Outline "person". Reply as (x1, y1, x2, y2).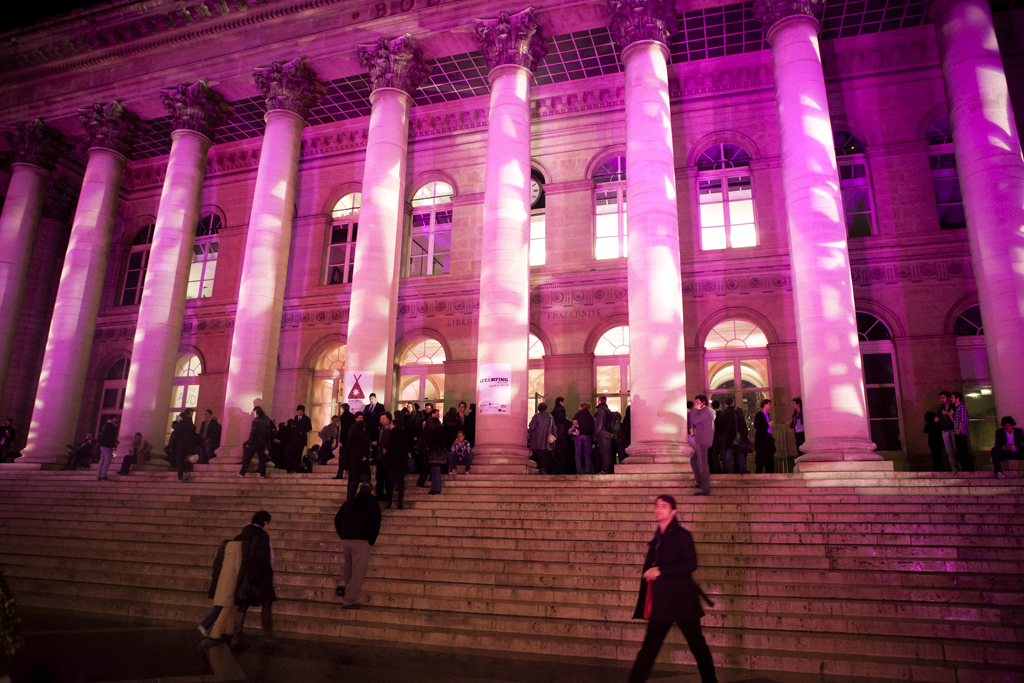
(593, 390, 612, 467).
